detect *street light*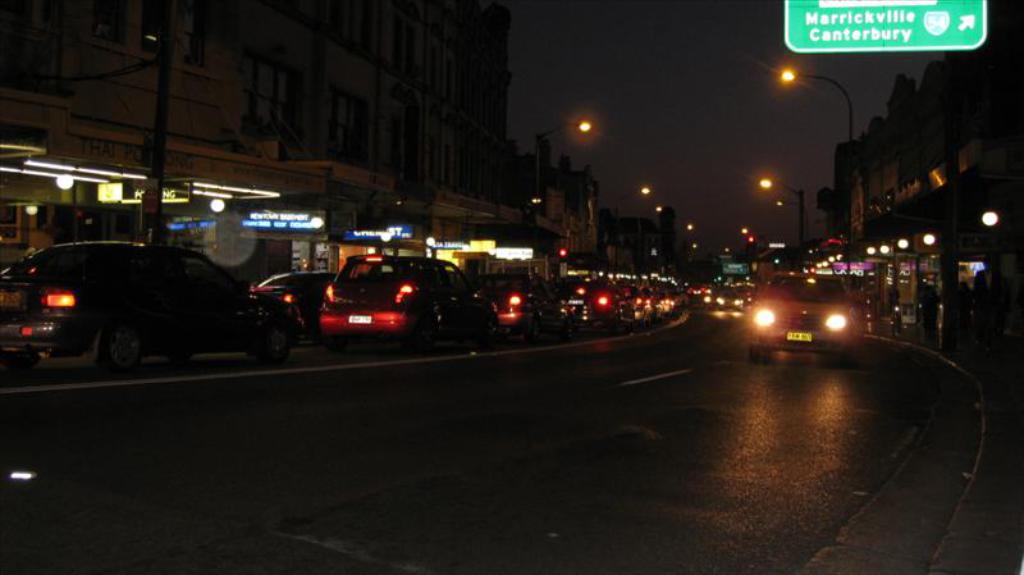
bbox=(532, 119, 595, 209)
